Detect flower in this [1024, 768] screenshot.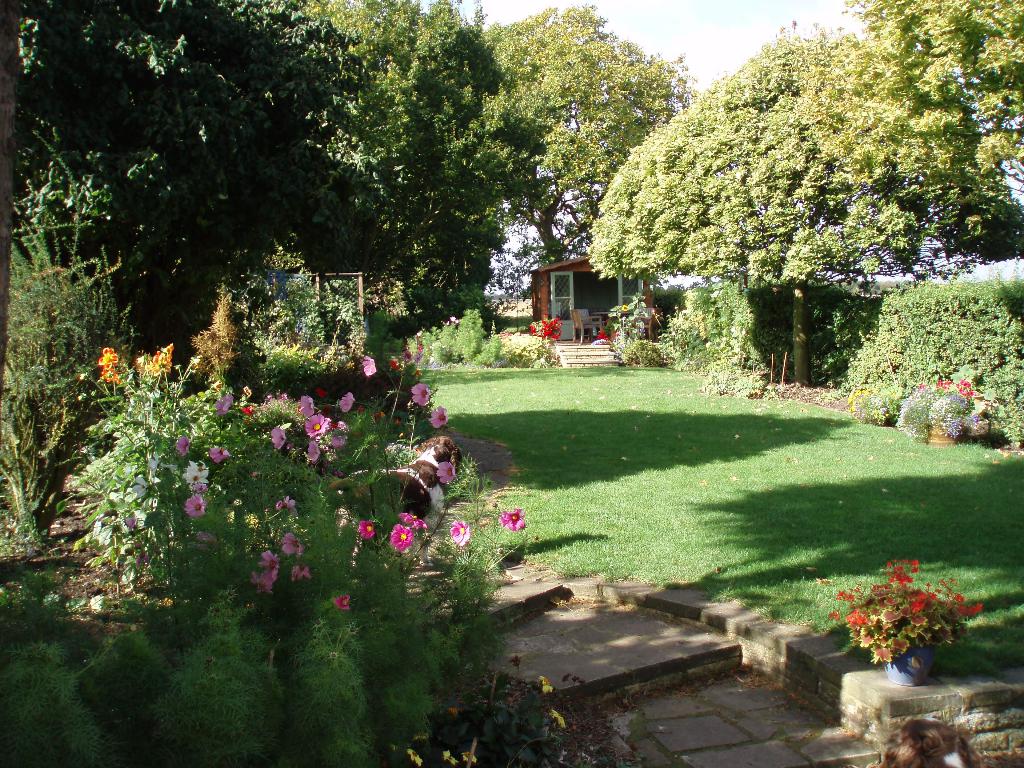
Detection: locate(276, 501, 292, 511).
